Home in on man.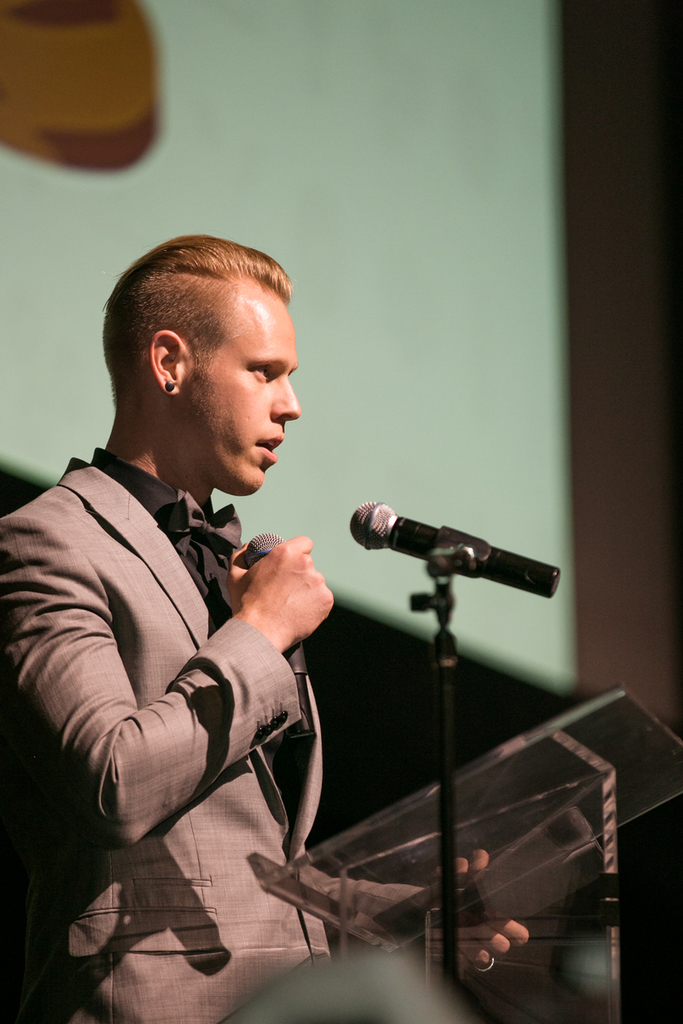
Homed in at x1=64 y1=286 x2=493 y2=998.
